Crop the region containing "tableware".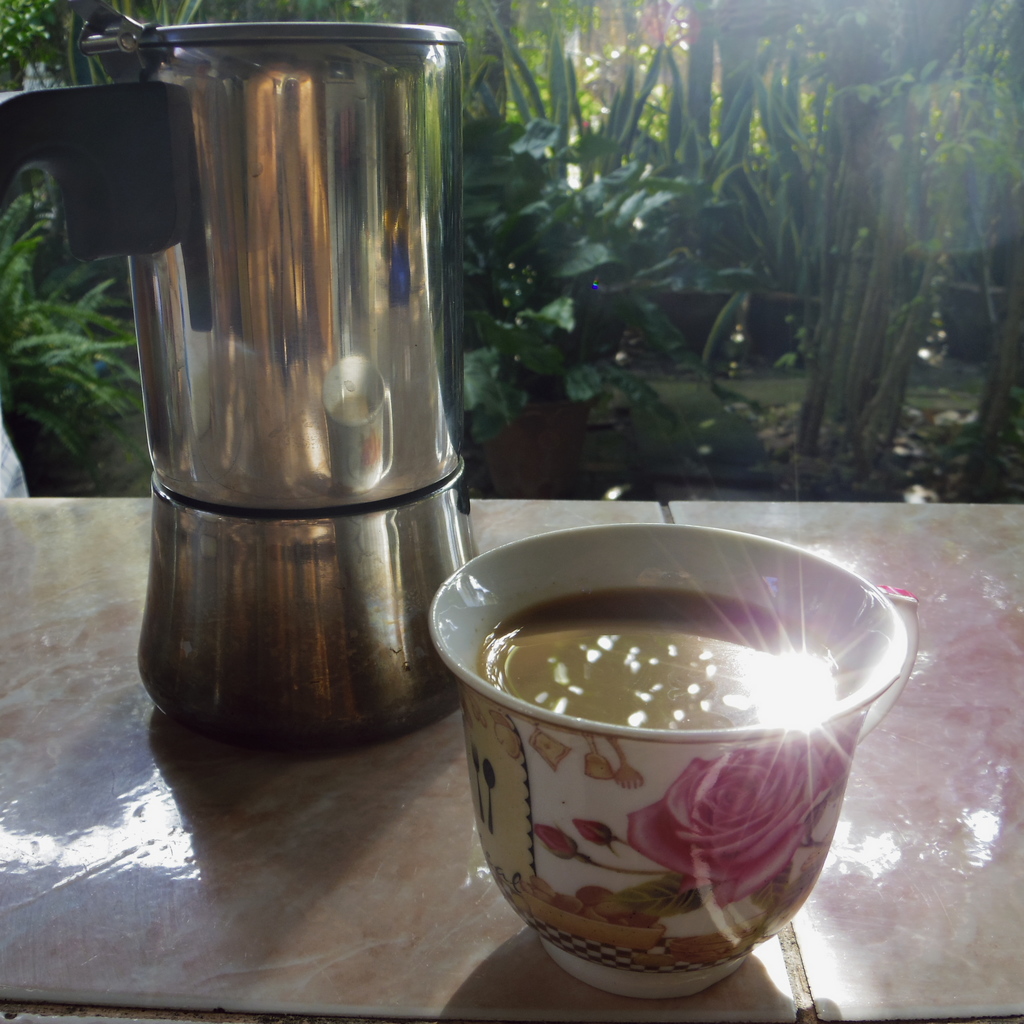
Crop region: {"x1": 0, "y1": 18, "x2": 481, "y2": 749}.
